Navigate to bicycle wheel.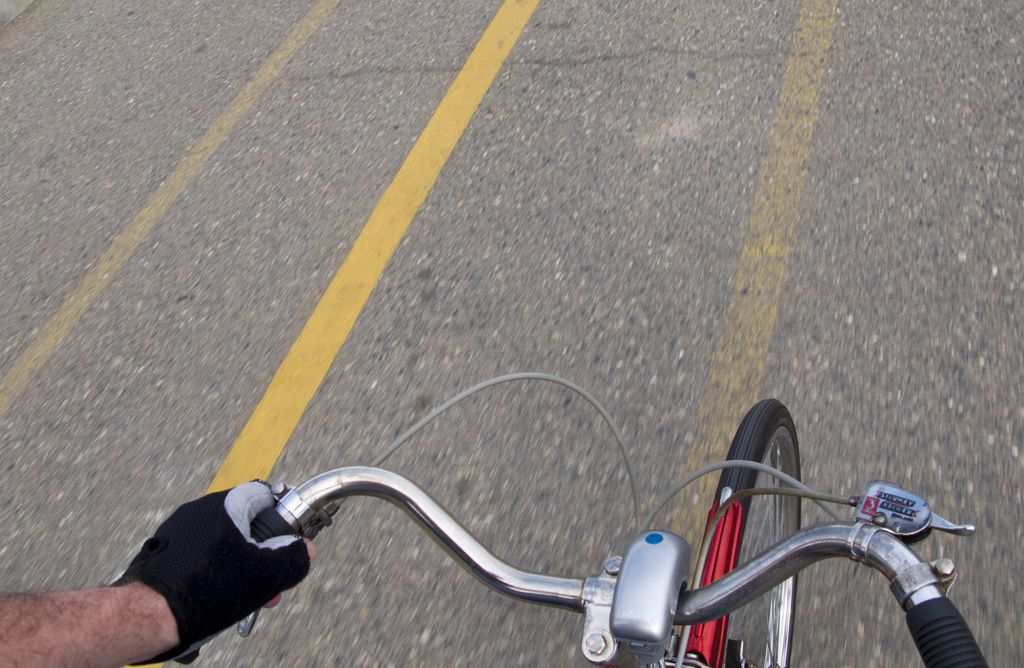
Navigation target: 716:396:792:667.
